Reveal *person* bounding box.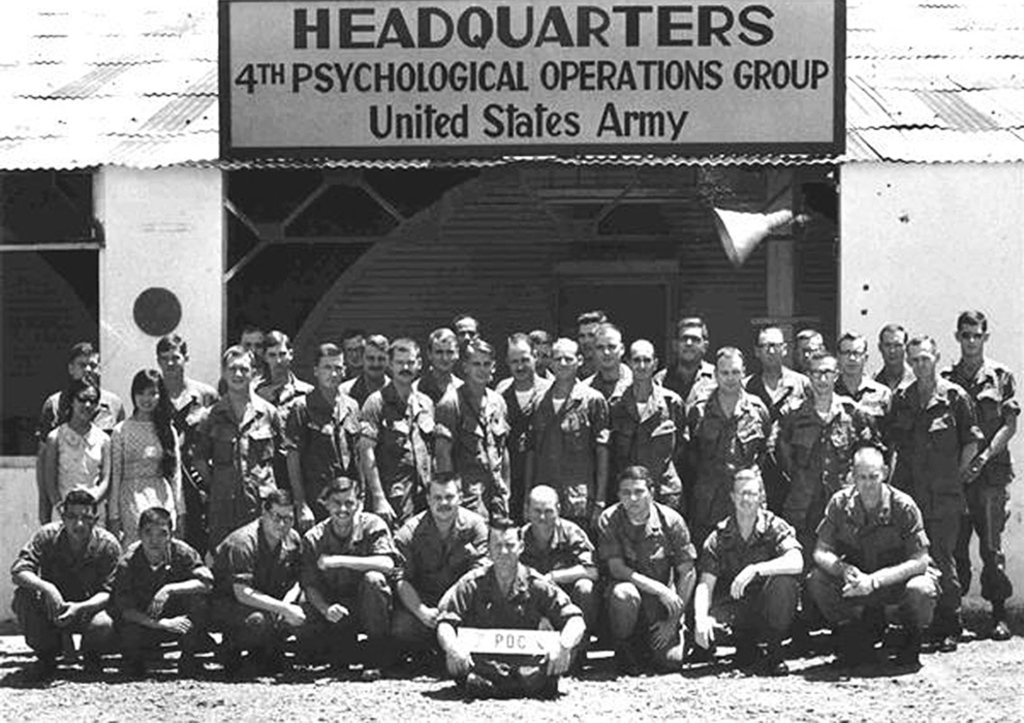
Revealed: left=740, top=320, right=816, bottom=436.
